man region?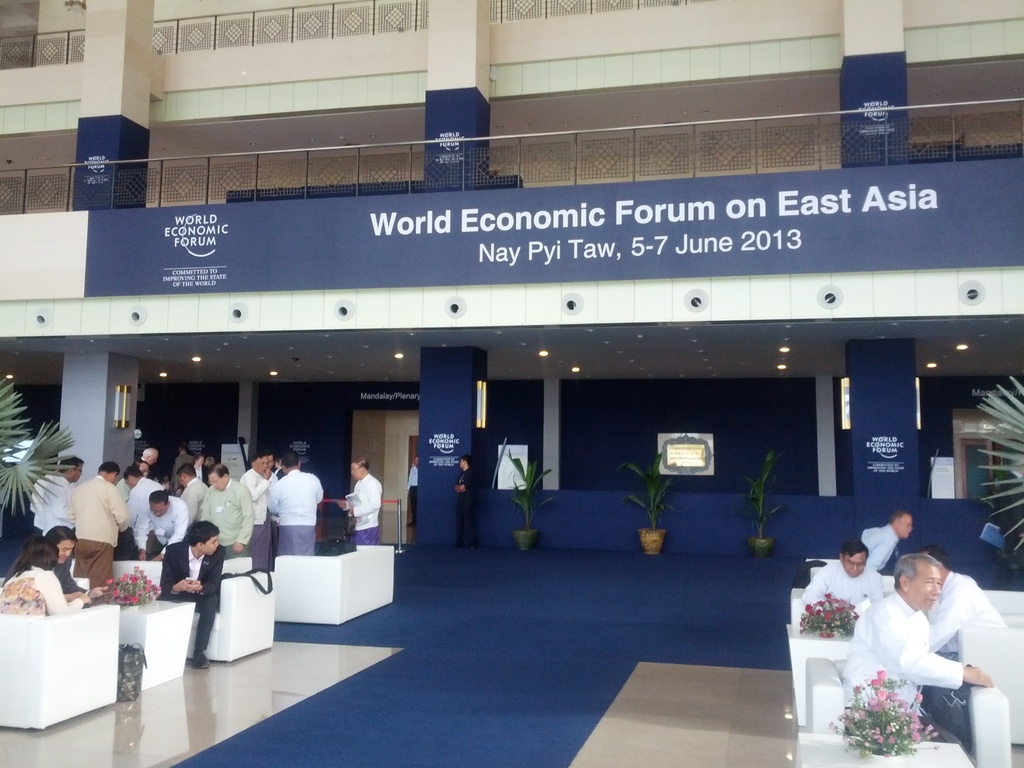
BBox(1, 524, 107, 609)
